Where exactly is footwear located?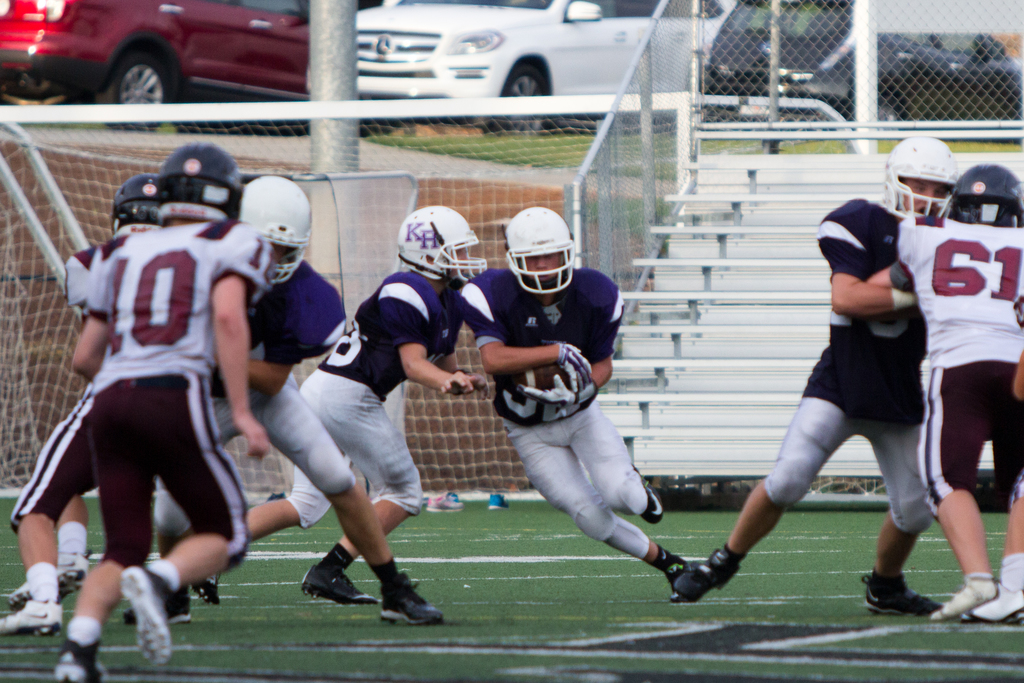
Its bounding box is <box>124,591,190,620</box>.
